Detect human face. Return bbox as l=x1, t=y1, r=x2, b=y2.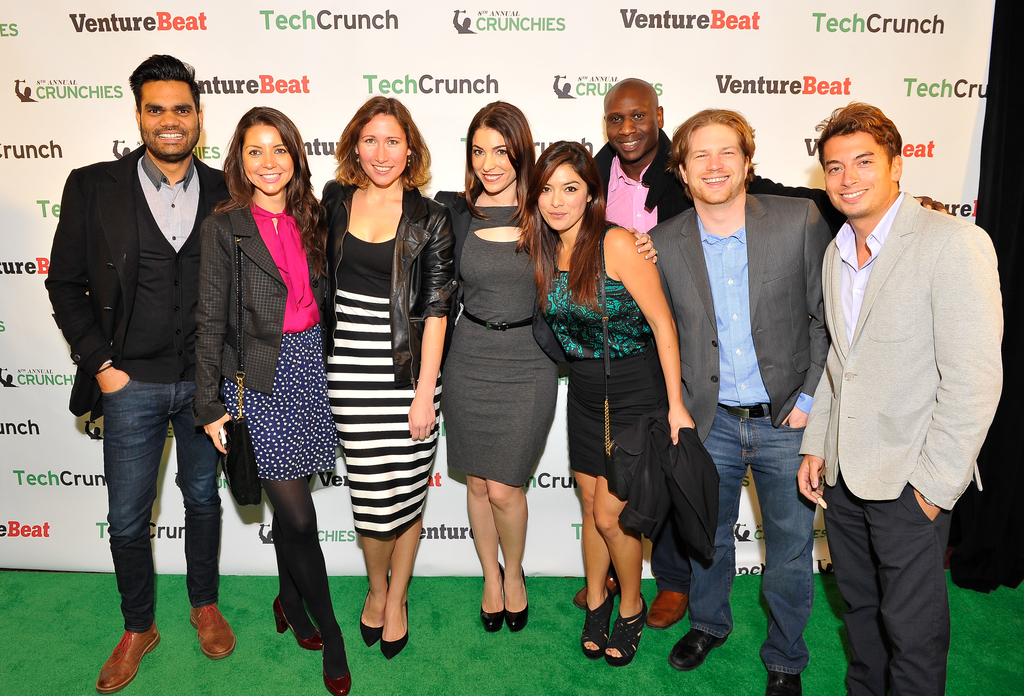
l=356, t=113, r=406, b=186.
